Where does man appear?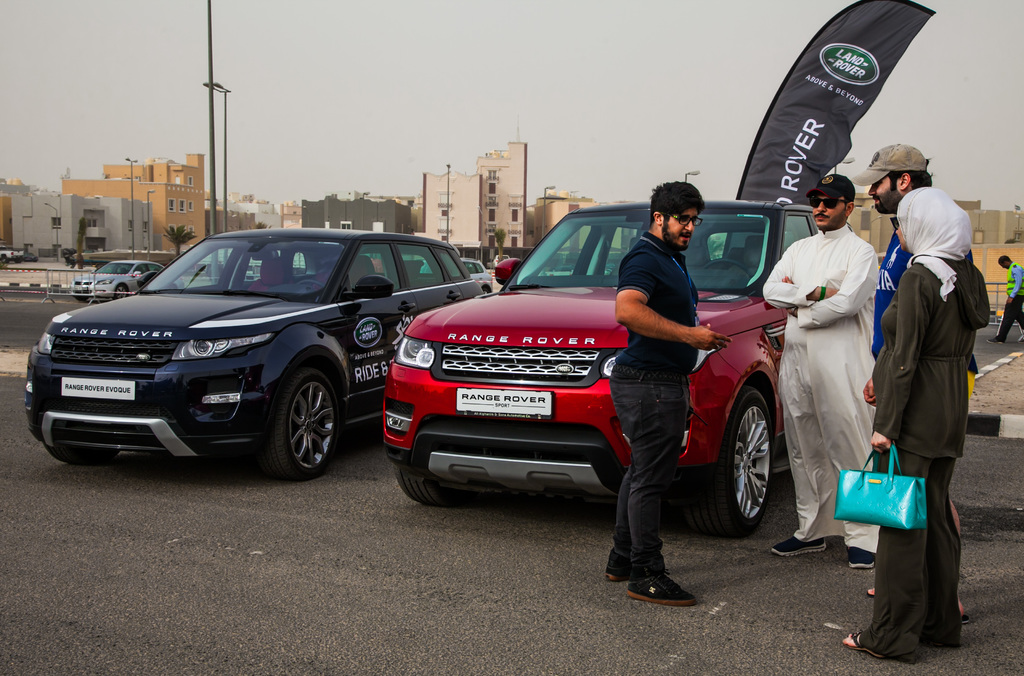
Appears at x1=849, y1=143, x2=975, y2=621.
